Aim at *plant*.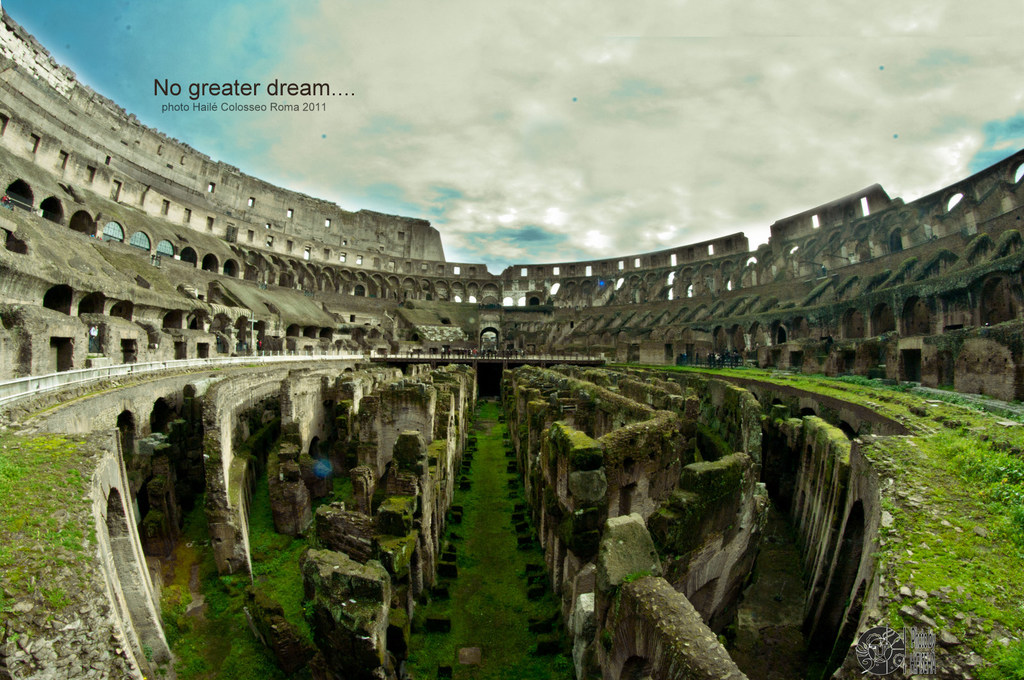
Aimed at bbox=[656, 505, 677, 518].
